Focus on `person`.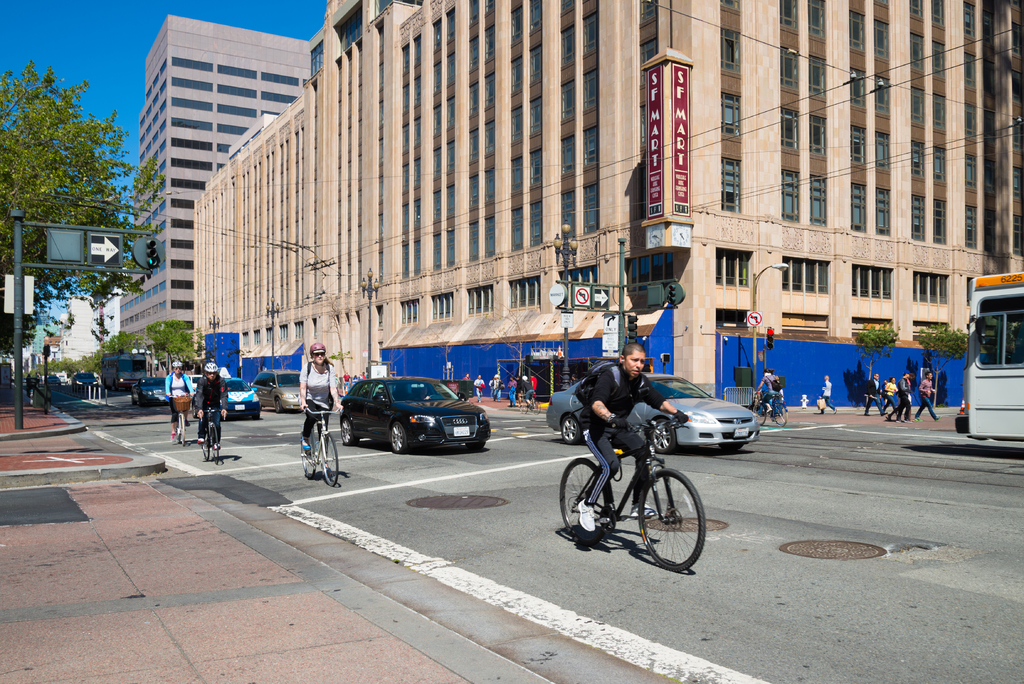
Focused at (164,357,196,431).
